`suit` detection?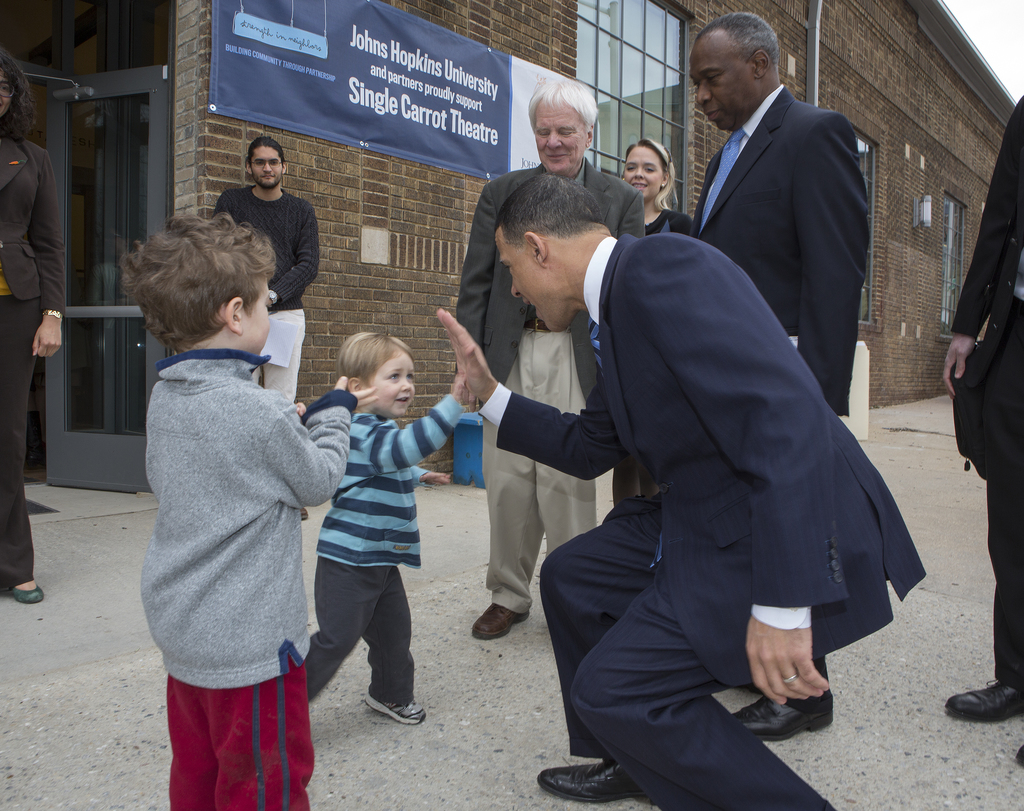
x1=0 y1=132 x2=64 y2=587
